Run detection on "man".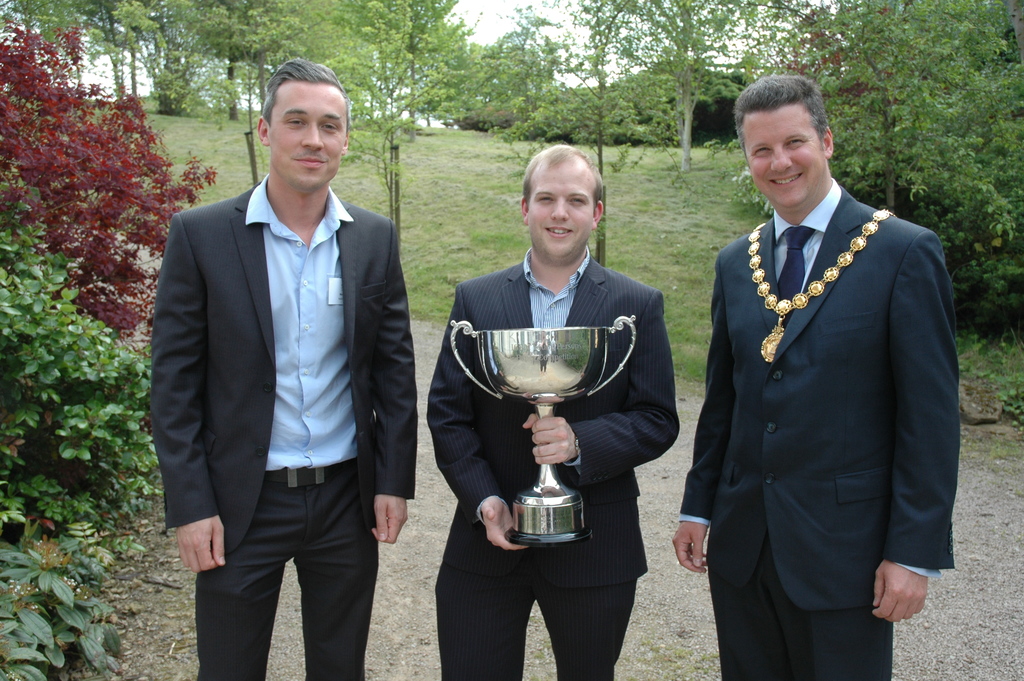
Result: BBox(137, 53, 424, 669).
